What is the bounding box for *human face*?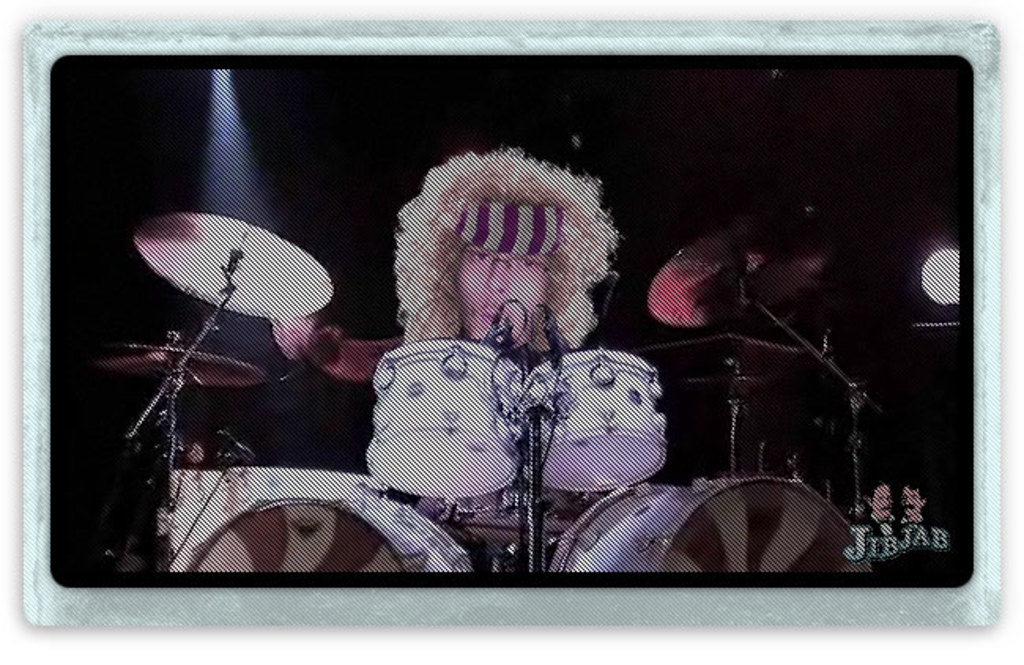
x1=457, y1=251, x2=545, y2=347.
